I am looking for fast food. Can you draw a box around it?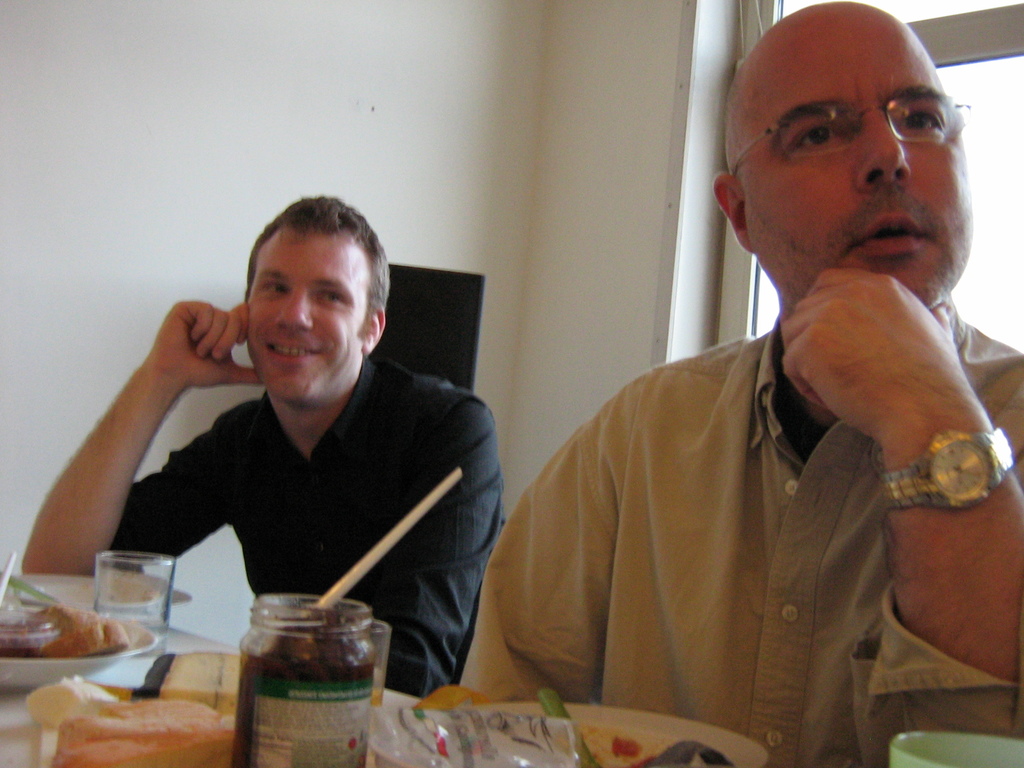
Sure, the bounding box is [36, 604, 127, 656].
